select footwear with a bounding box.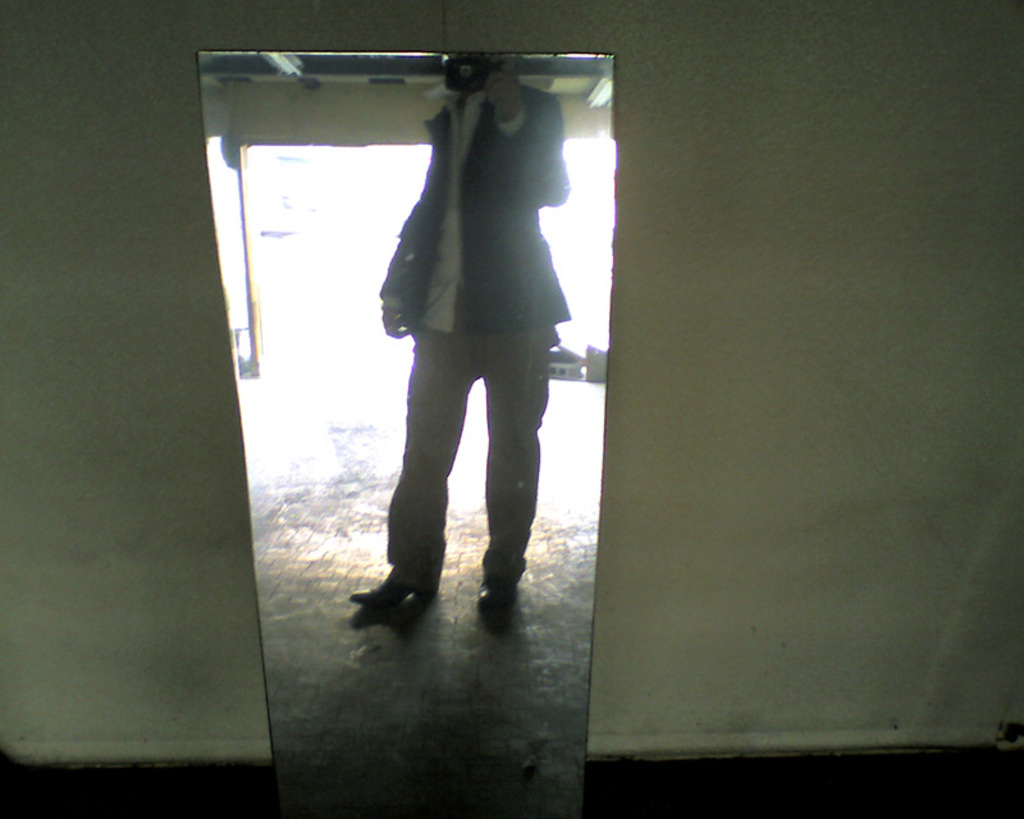
<box>475,573,522,614</box>.
